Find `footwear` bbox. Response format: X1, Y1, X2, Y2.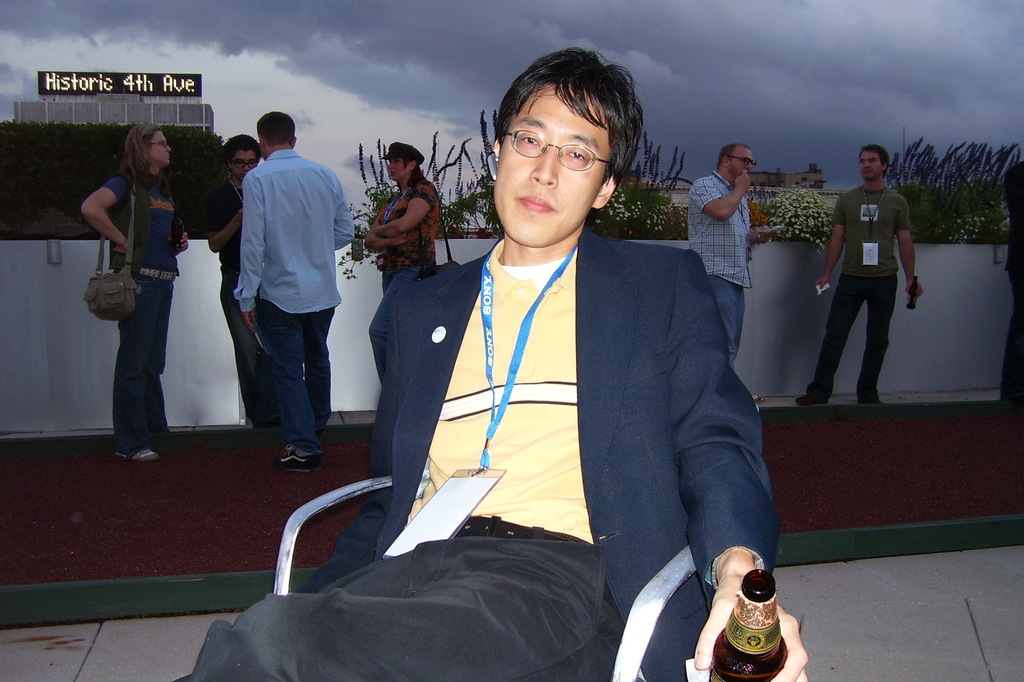
275, 454, 318, 472.
